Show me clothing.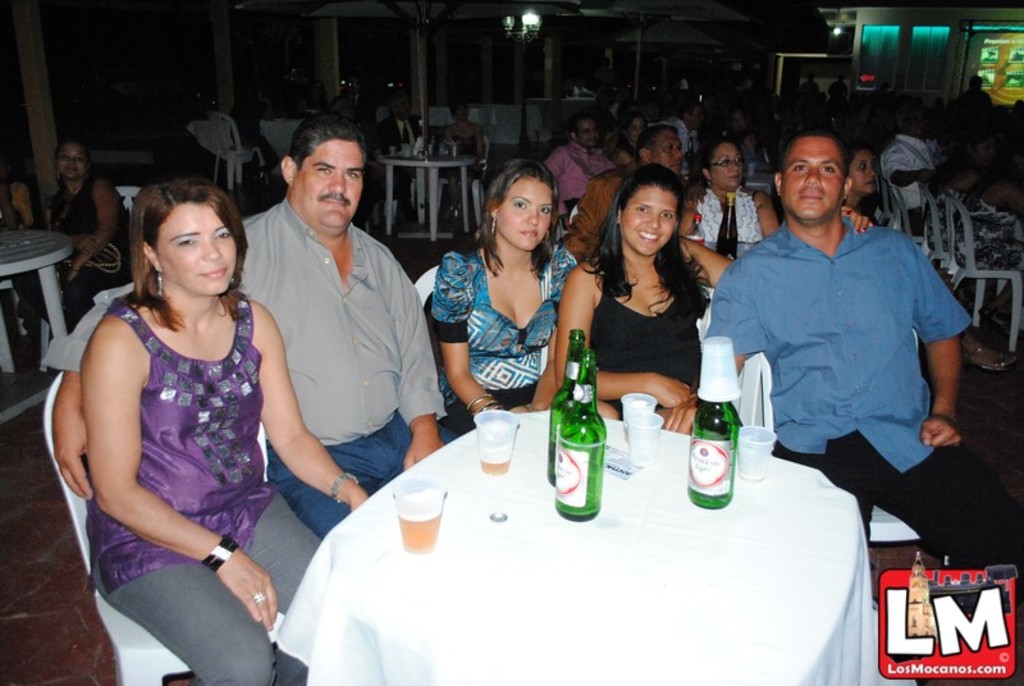
clothing is here: {"x1": 232, "y1": 197, "x2": 458, "y2": 541}.
